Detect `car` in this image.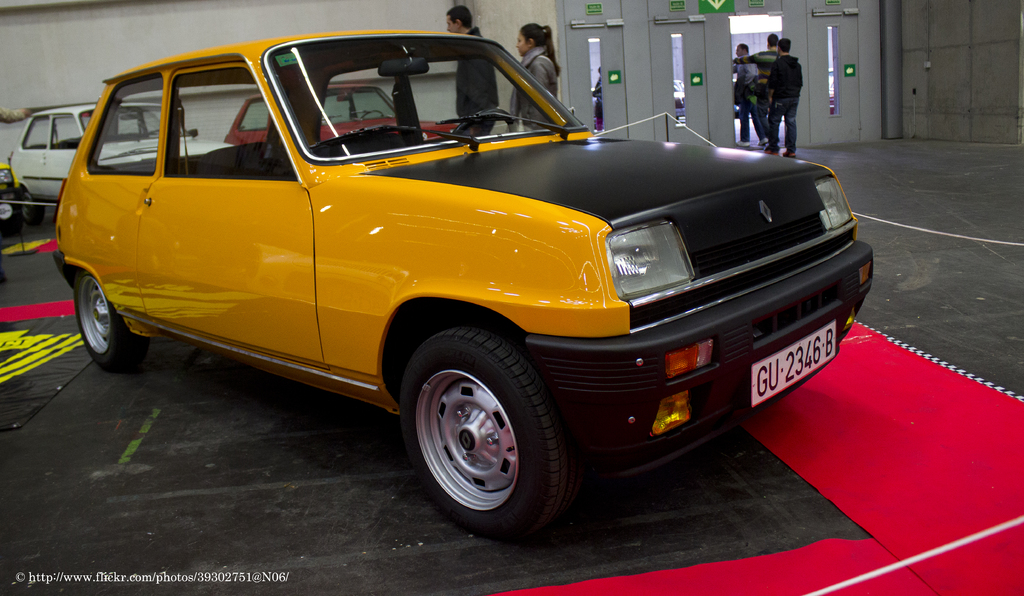
Detection: x1=3 y1=97 x2=232 y2=227.
